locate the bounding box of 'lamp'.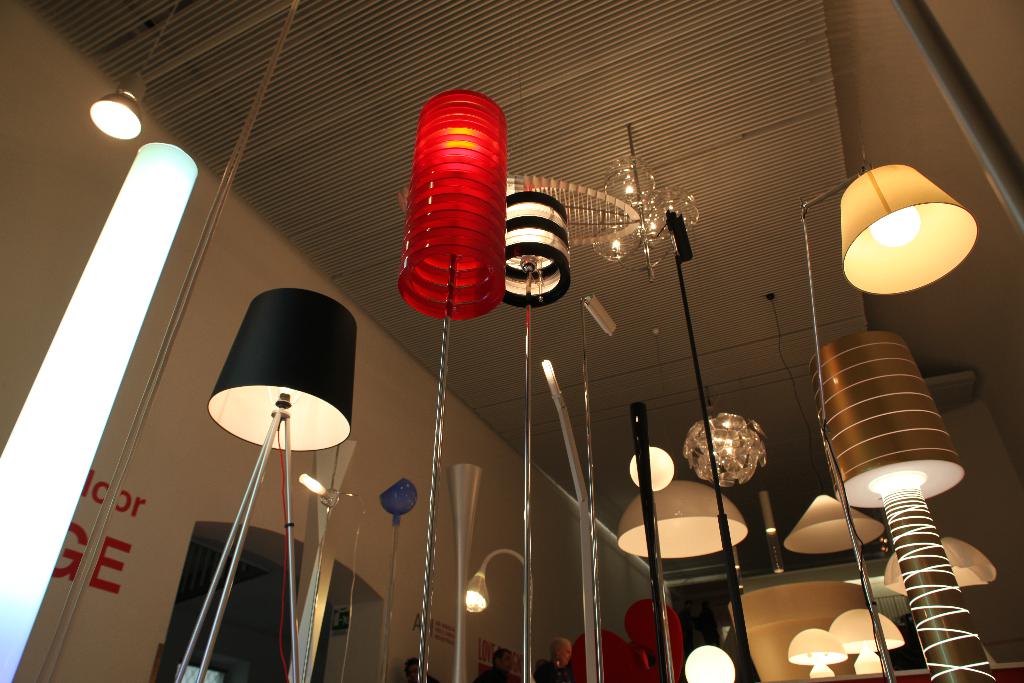
Bounding box: x1=380 y1=475 x2=414 y2=682.
